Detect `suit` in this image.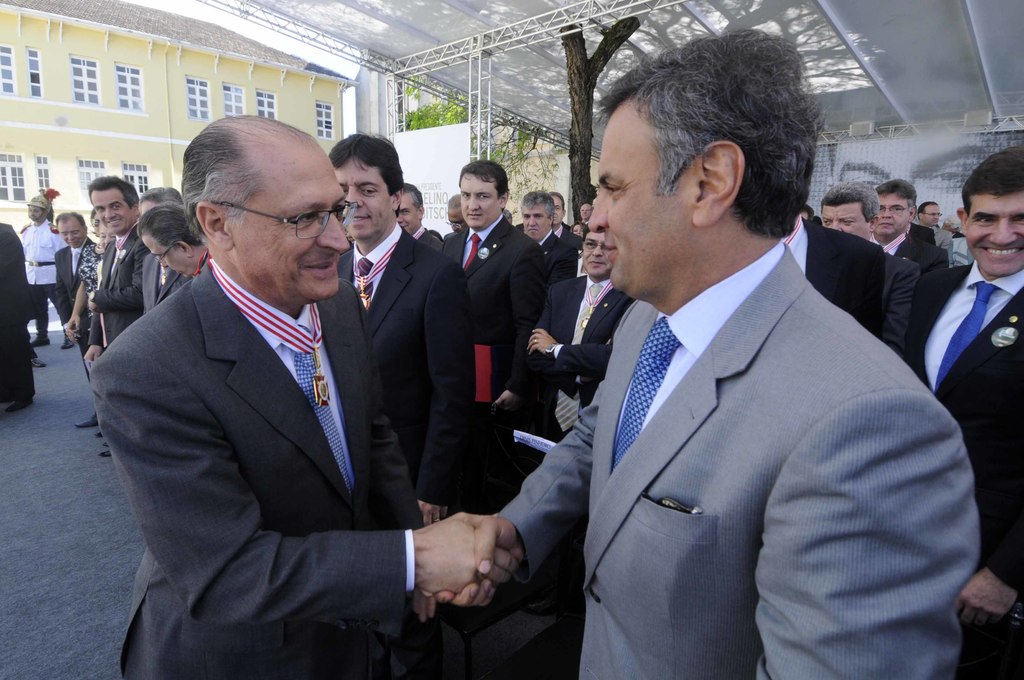
Detection: bbox=(339, 219, 471, 509).
